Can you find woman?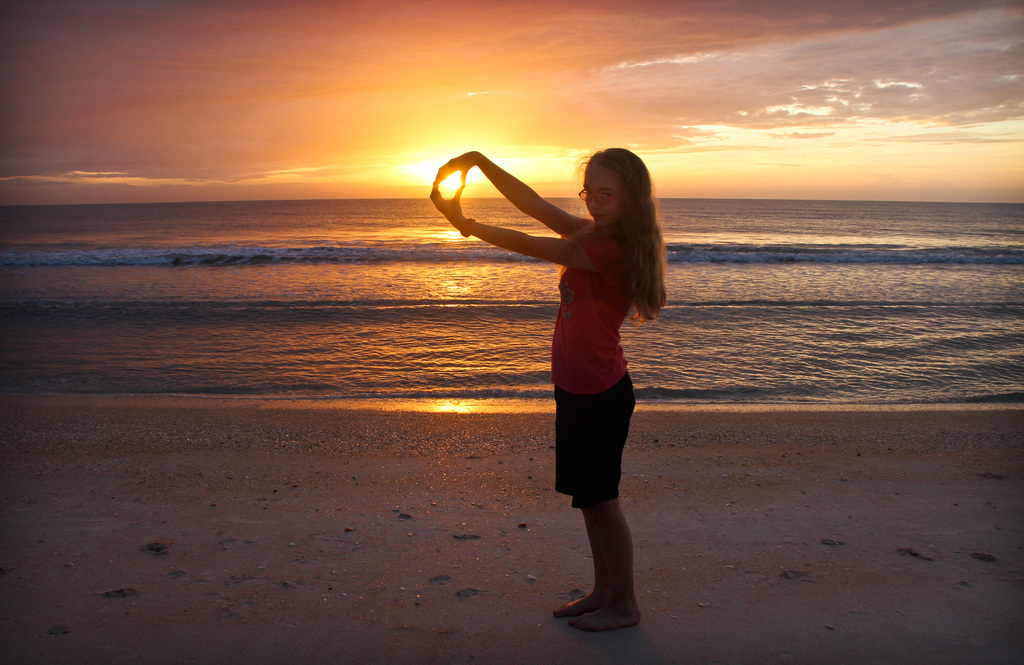
Yes, bounding box: box(425, 127, 681, 536).
